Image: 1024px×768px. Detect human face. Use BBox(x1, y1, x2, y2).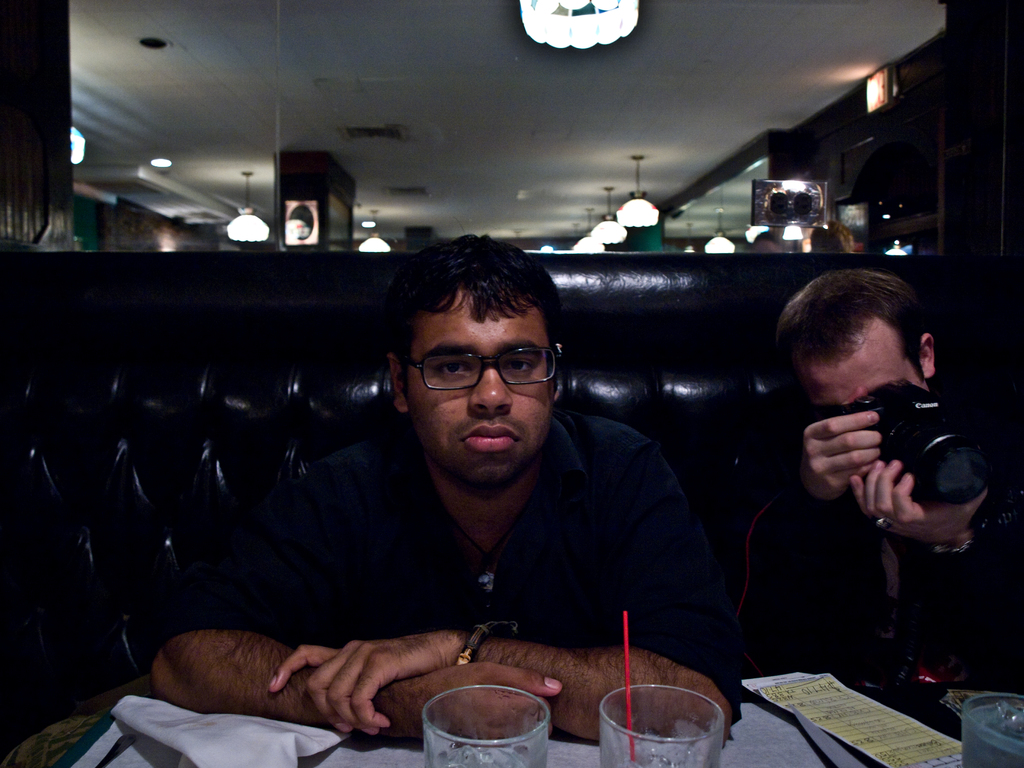
BBox(797, 319, 934, 412).
